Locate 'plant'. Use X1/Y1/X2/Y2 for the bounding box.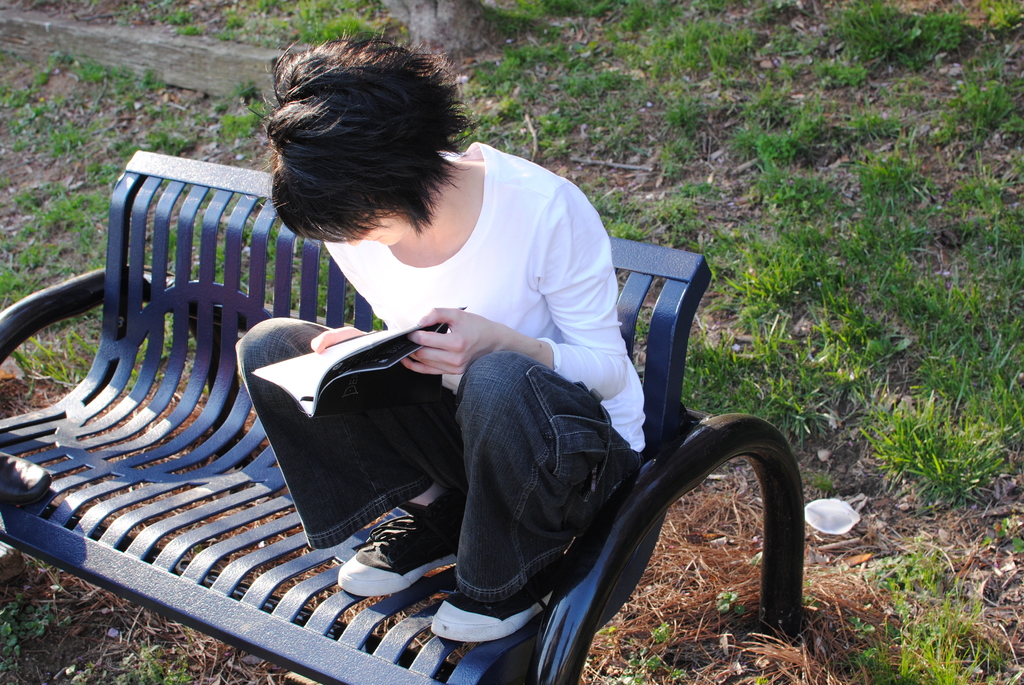
668/661/689/684.
